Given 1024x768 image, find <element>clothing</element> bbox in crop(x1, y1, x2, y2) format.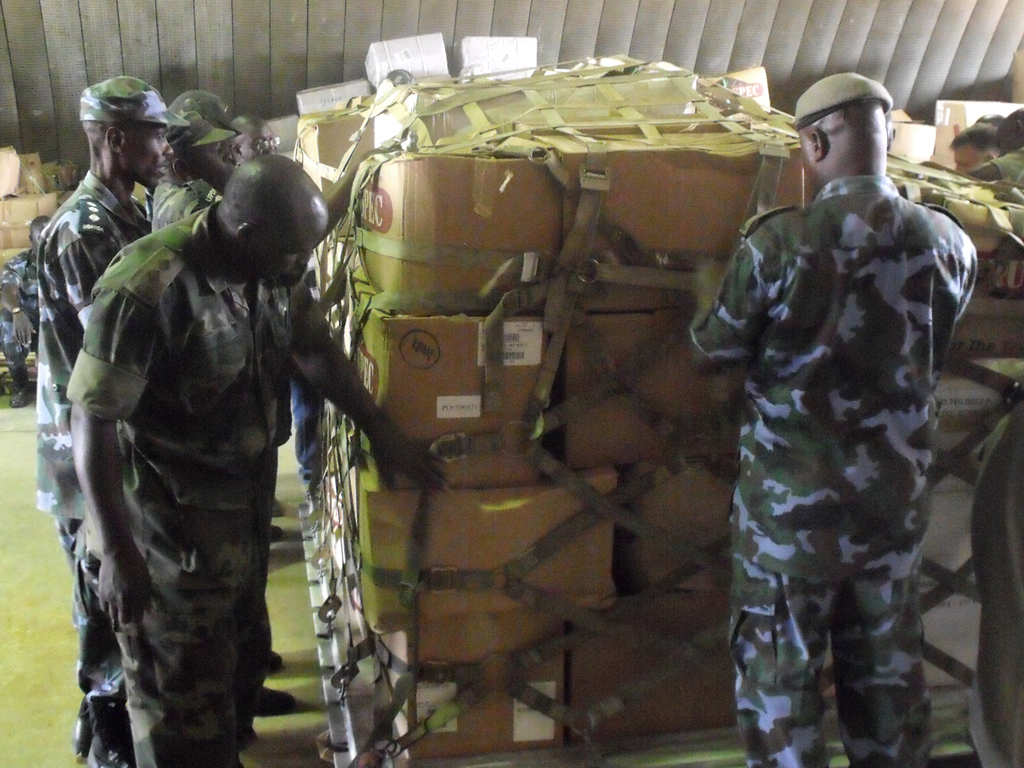
crop(683, 74, 985, 758).
